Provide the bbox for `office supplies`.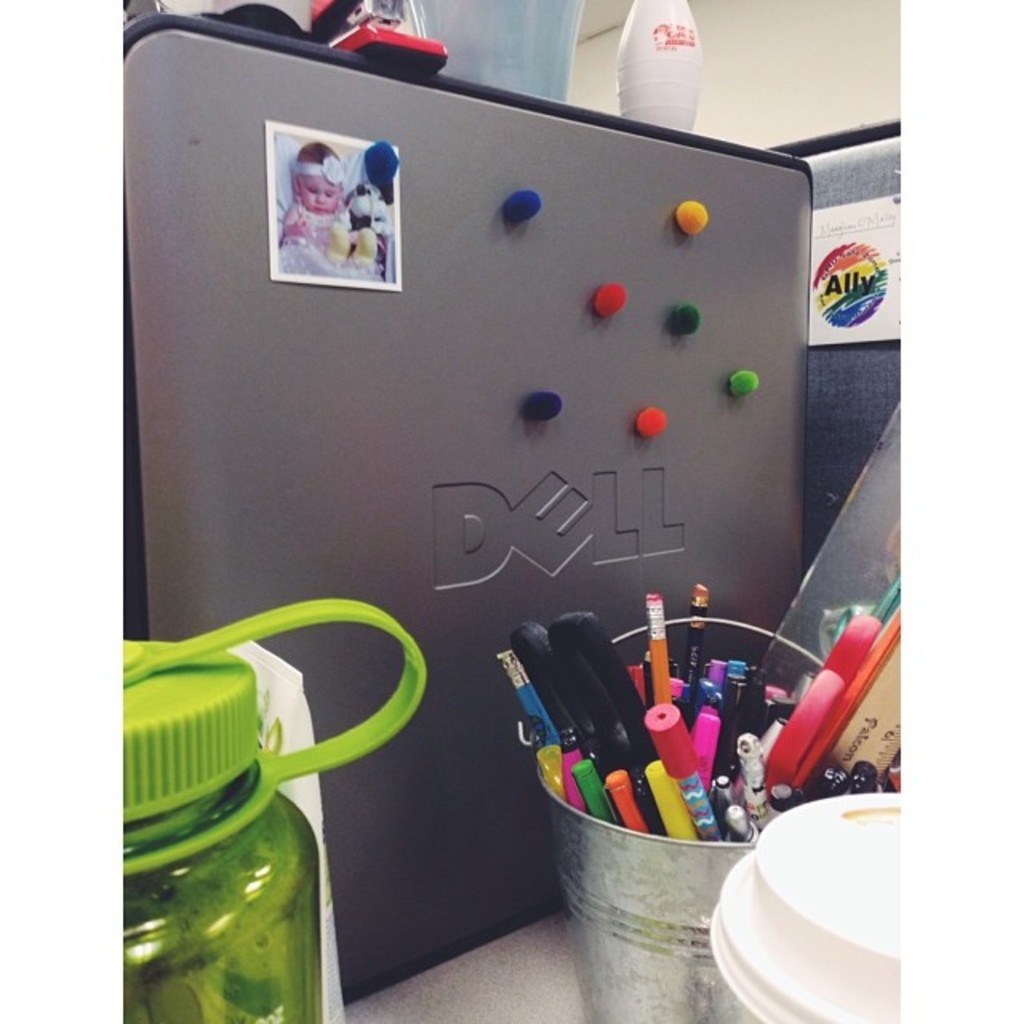
crop(114, 597, 424, 1022).
